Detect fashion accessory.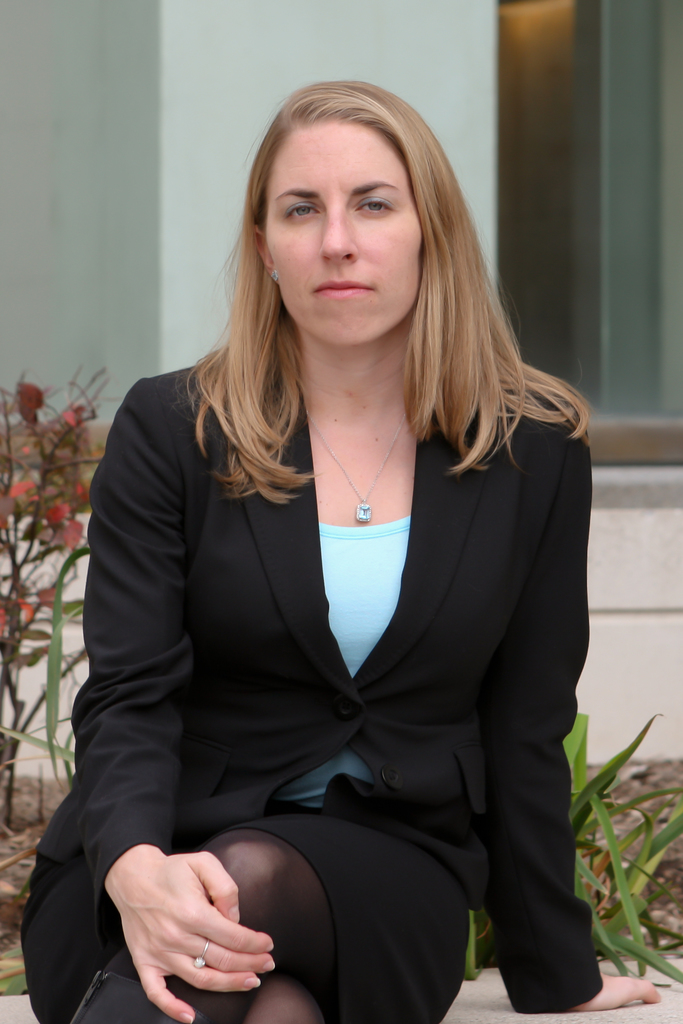
Detected at locate(265, 267, 279, 285).
